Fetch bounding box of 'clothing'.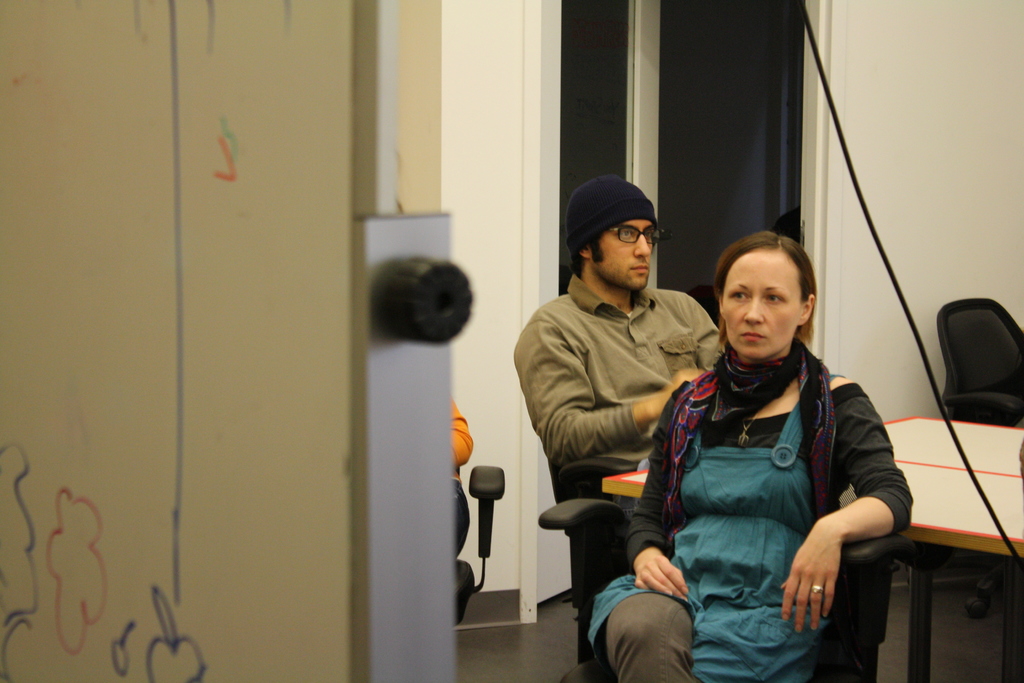
Bbox: x1=625 y1=292 x2=909 y2=677.
